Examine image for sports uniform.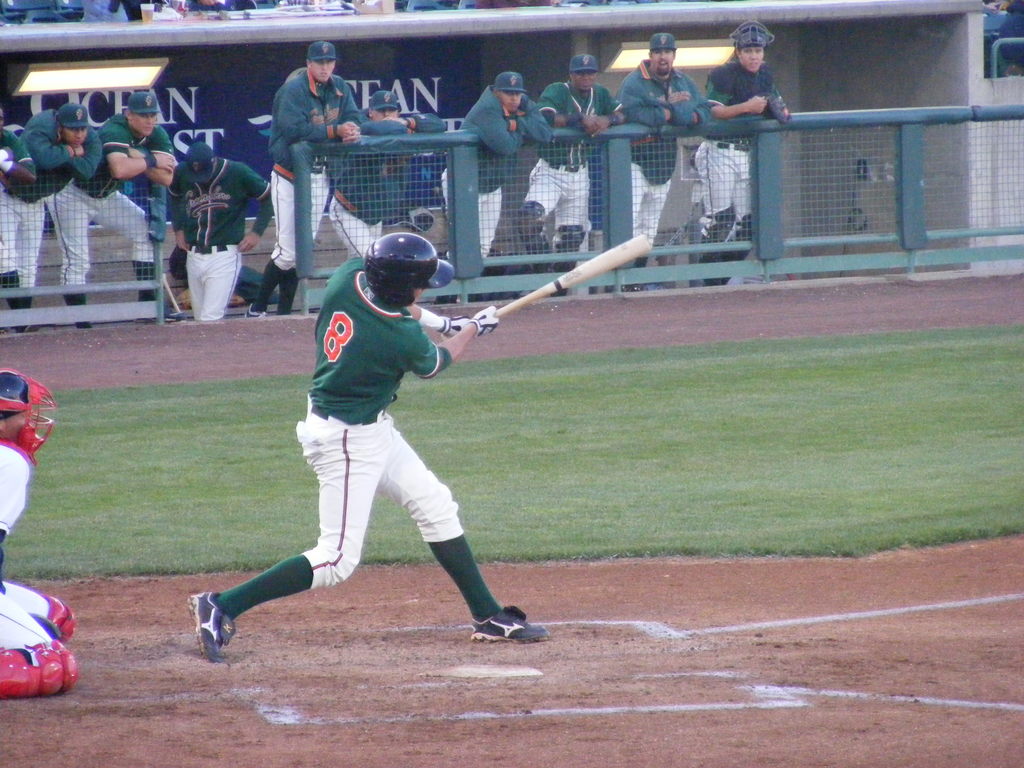
Examination result: 578/63/713/274.
